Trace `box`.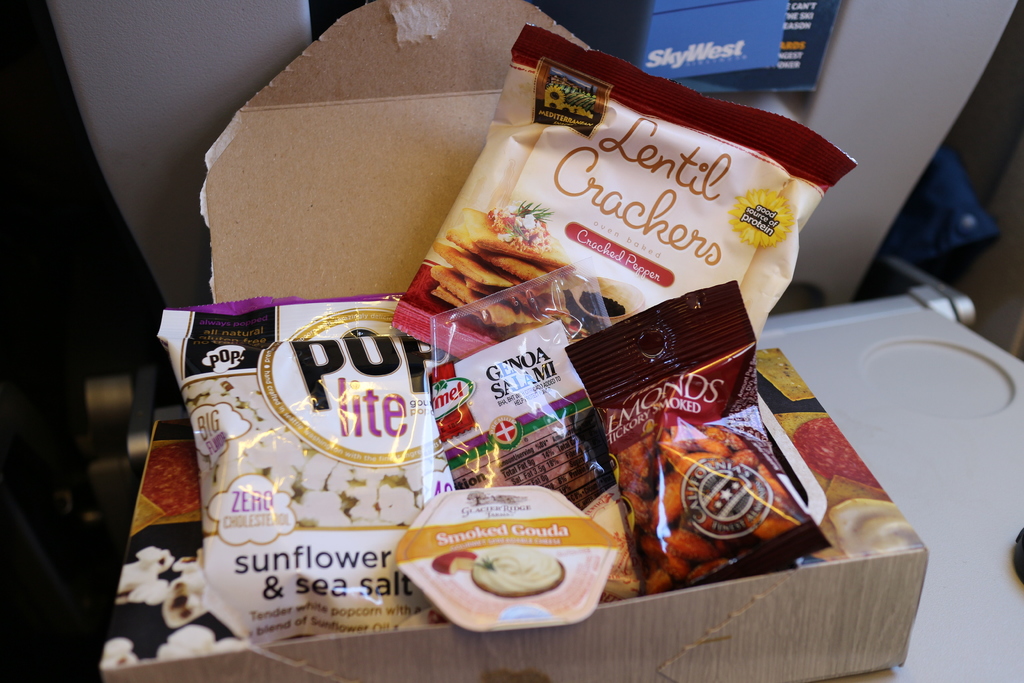
Traced to 106 0 926 682.
